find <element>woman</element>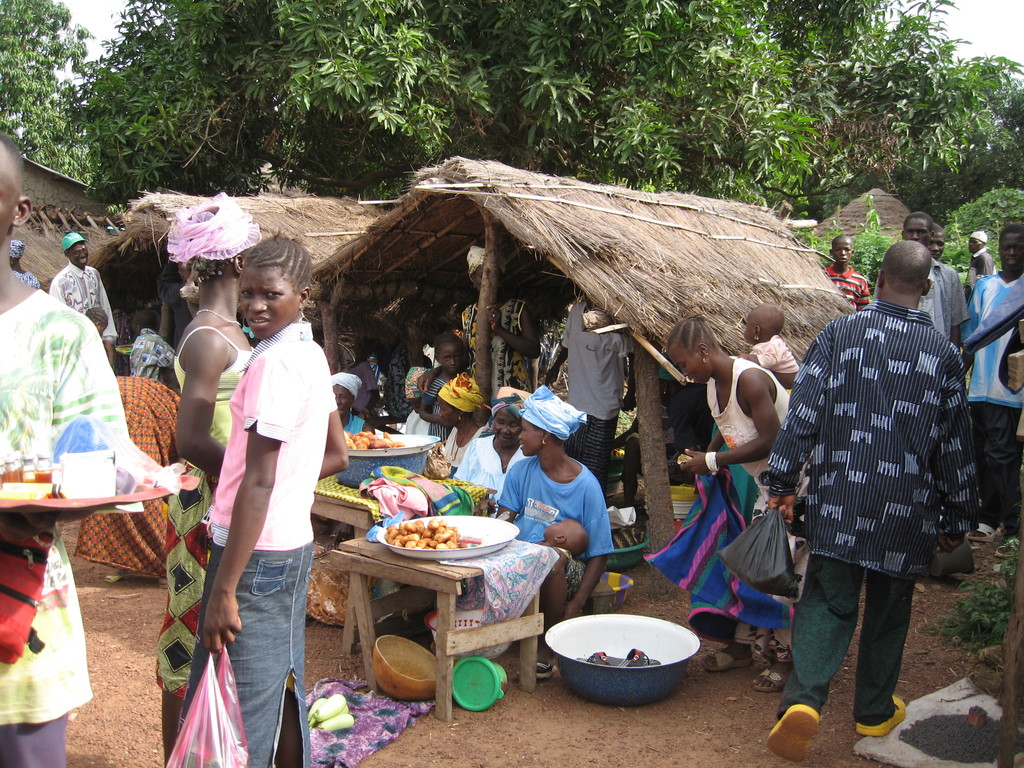
region(671, 306, 790, 659)
